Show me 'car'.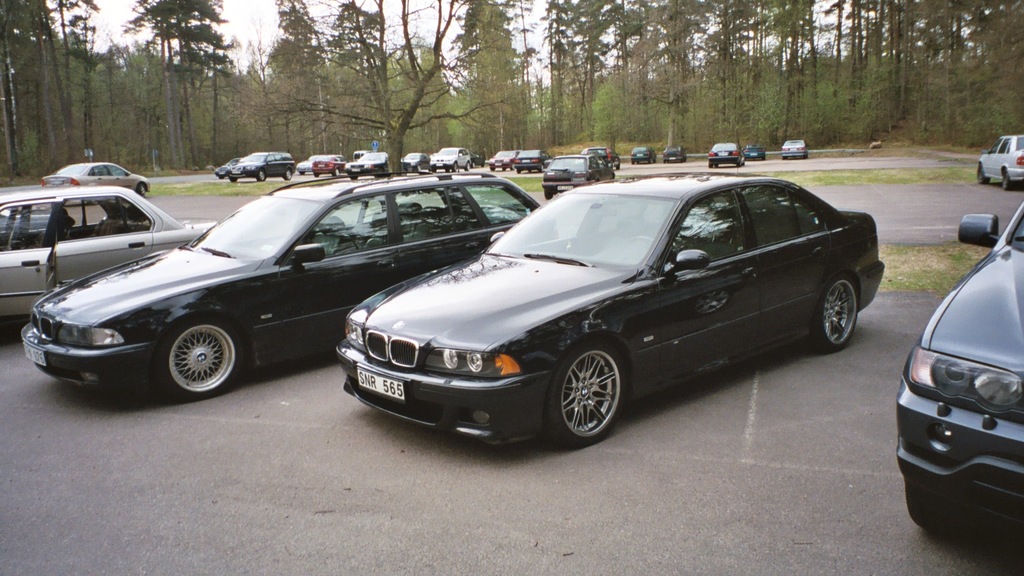
'car' is here: pyautogui.locateOnScreen(0, 187, 211, 322).
